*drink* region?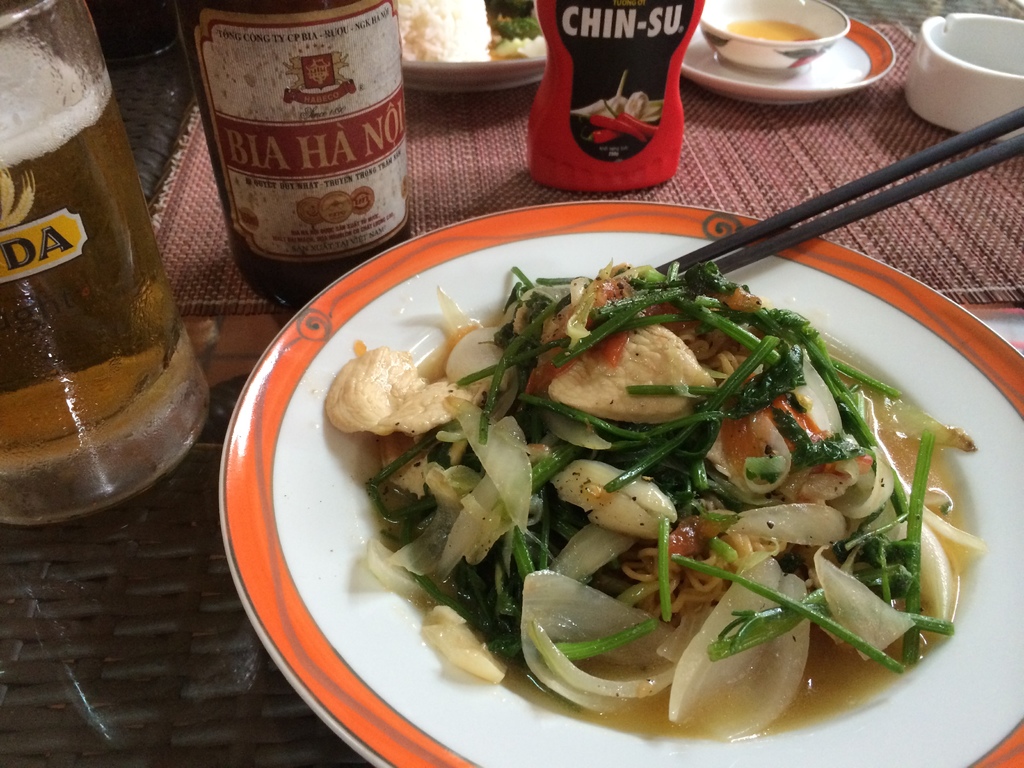
left=0, top=39, right=204, bottom=531
